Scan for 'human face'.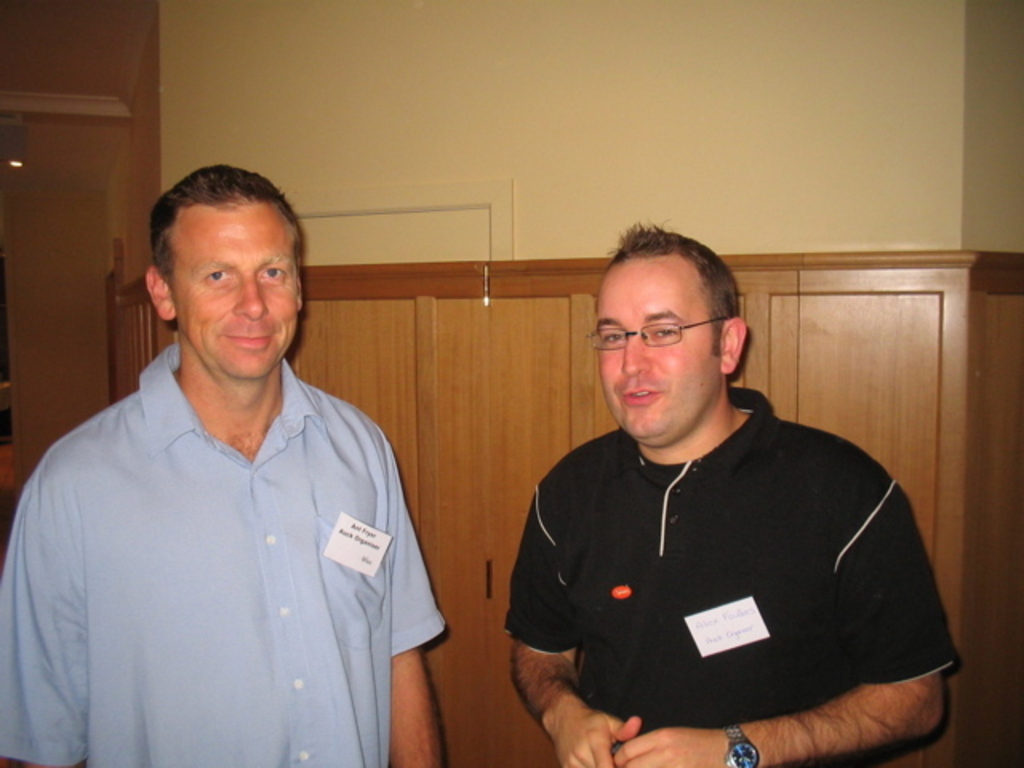
Scan result: rect(581, 264, 722, 446).
